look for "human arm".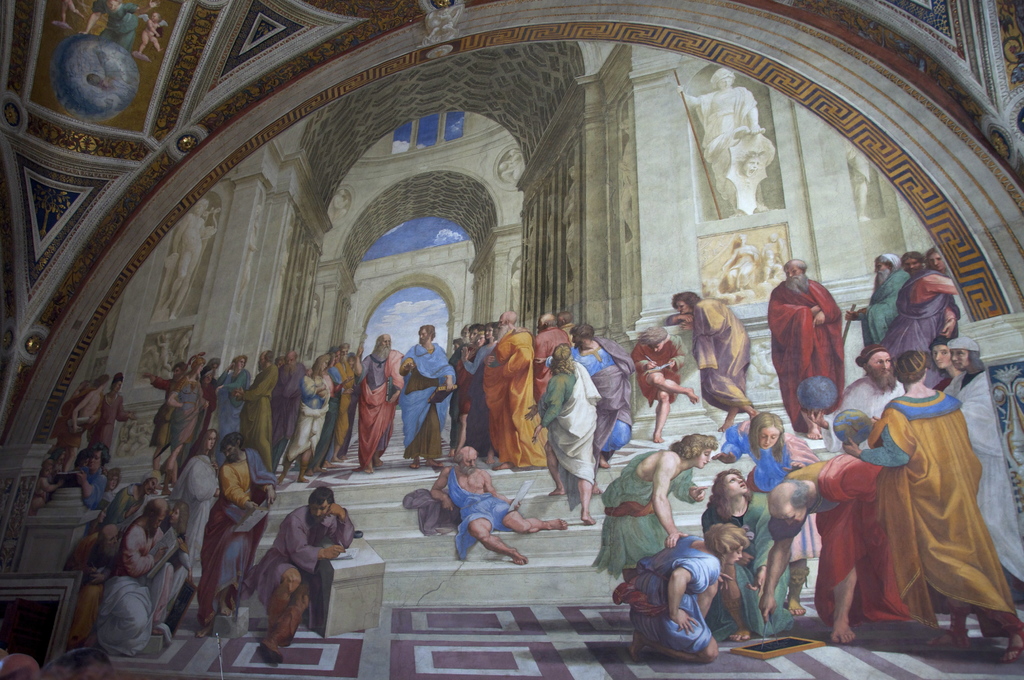
Found: x1=803 y1=390 x2=862 y2=436.
